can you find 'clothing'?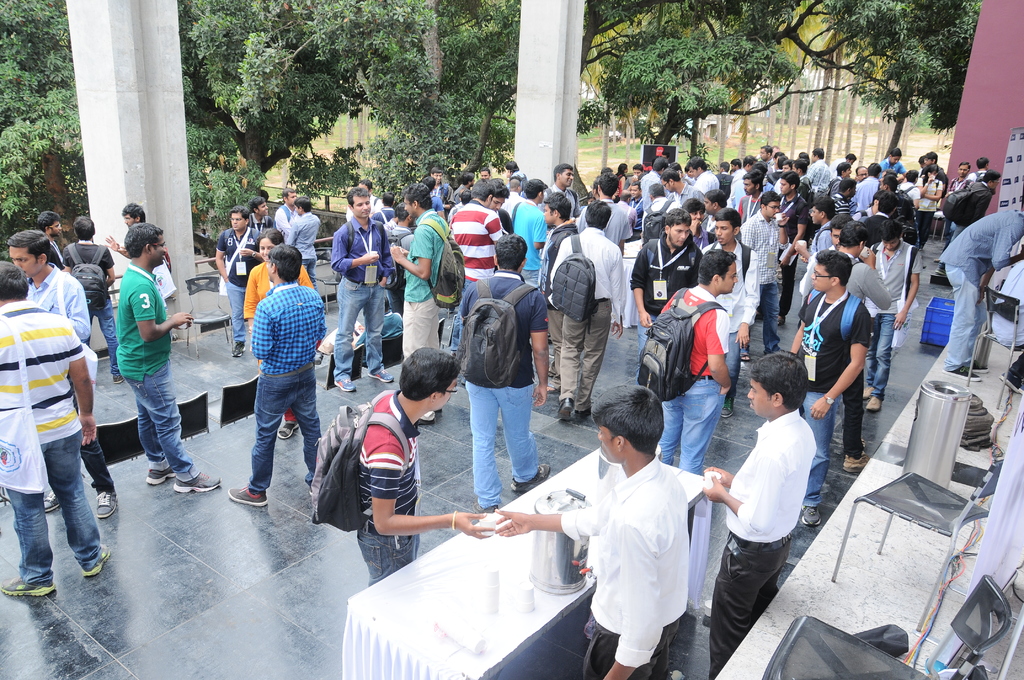
Yes, bounding box: [x1=330, y1=218, x2=394, y2=376].
